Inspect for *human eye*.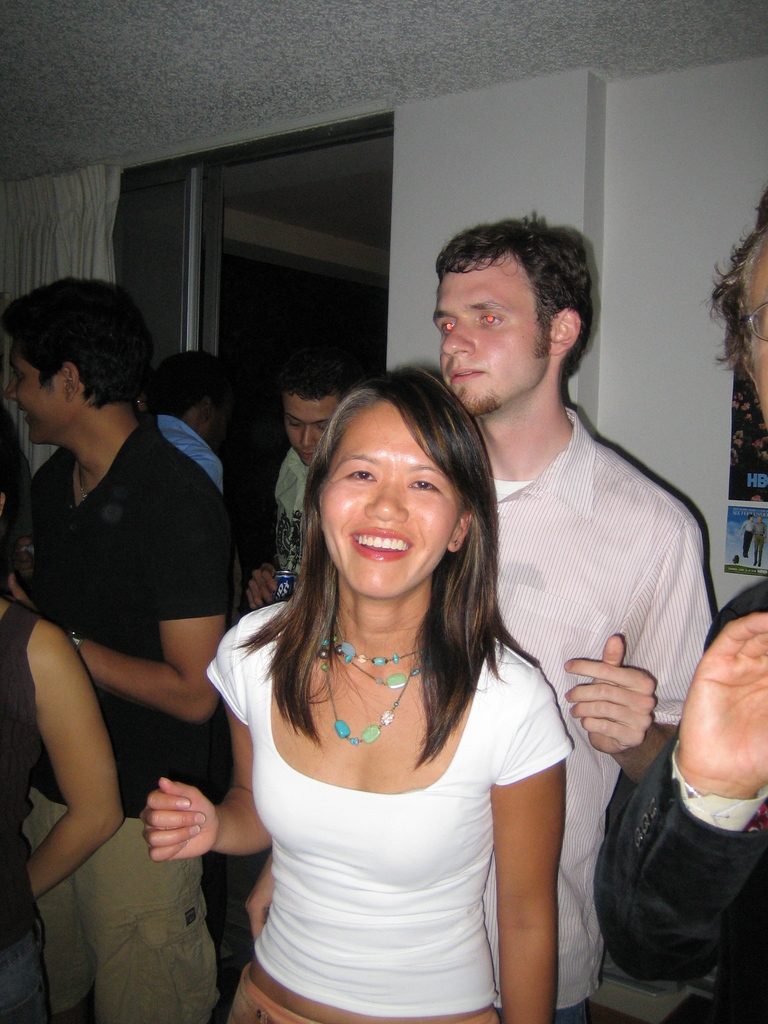
Inspection: bbox(15, 369, 25, 385).
